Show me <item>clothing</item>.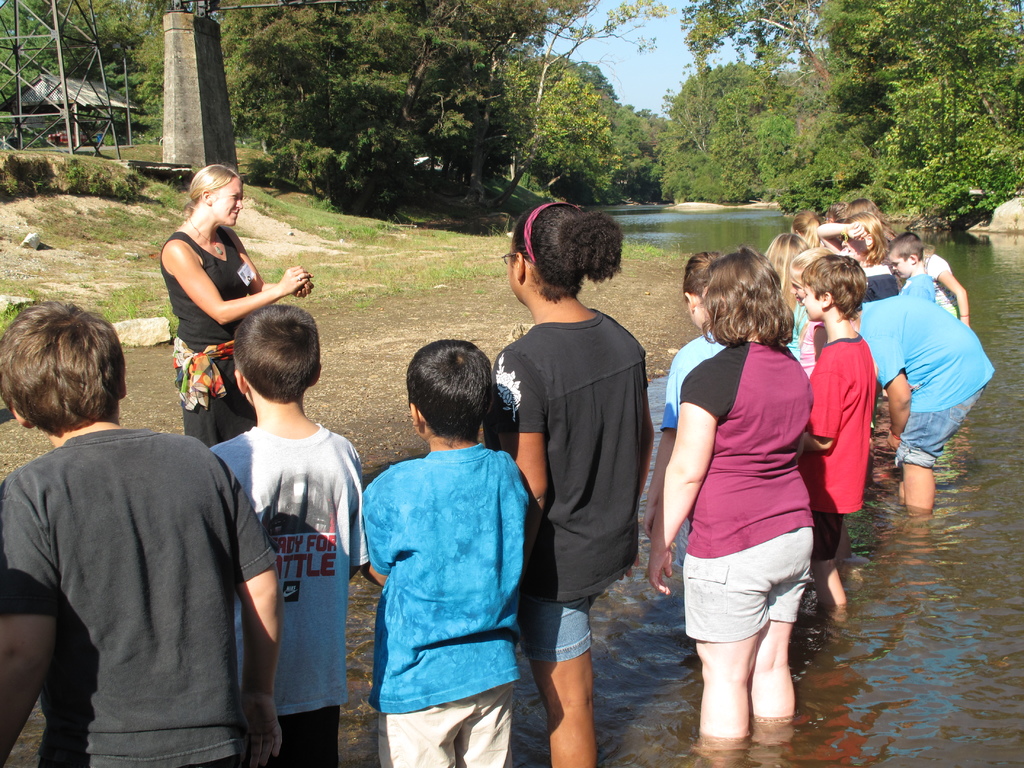
<item>clothing</item> is here: [x1=854, y1=292, x2=993, y2=465].
